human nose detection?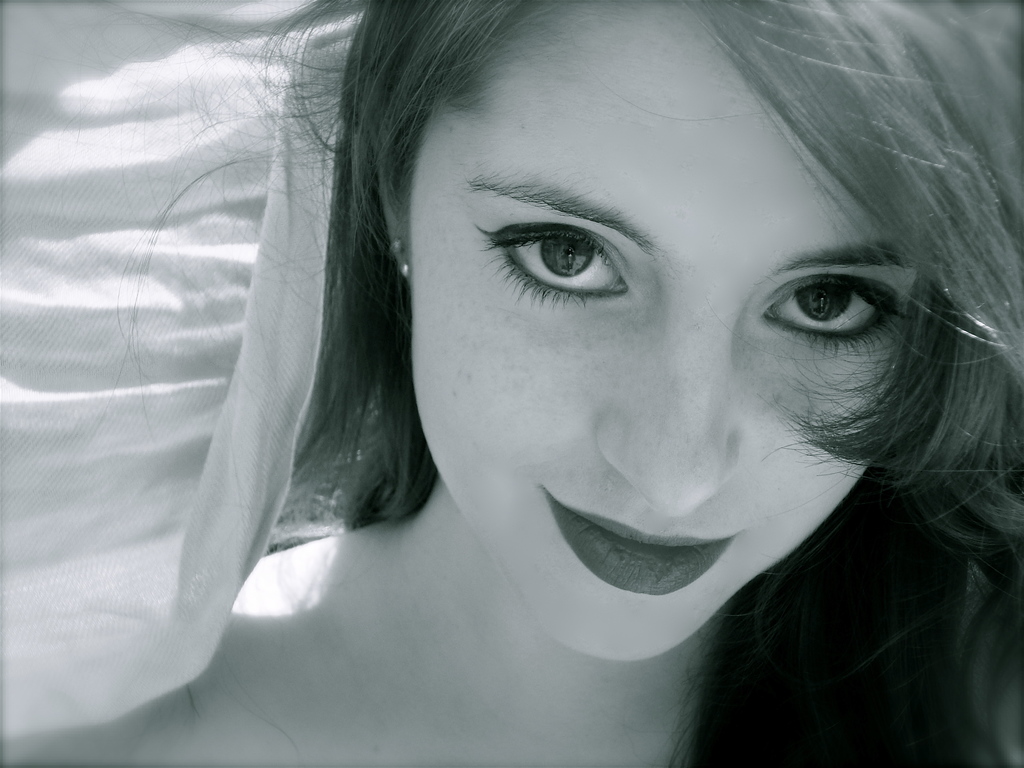
region(593, 311, 744, 520)
